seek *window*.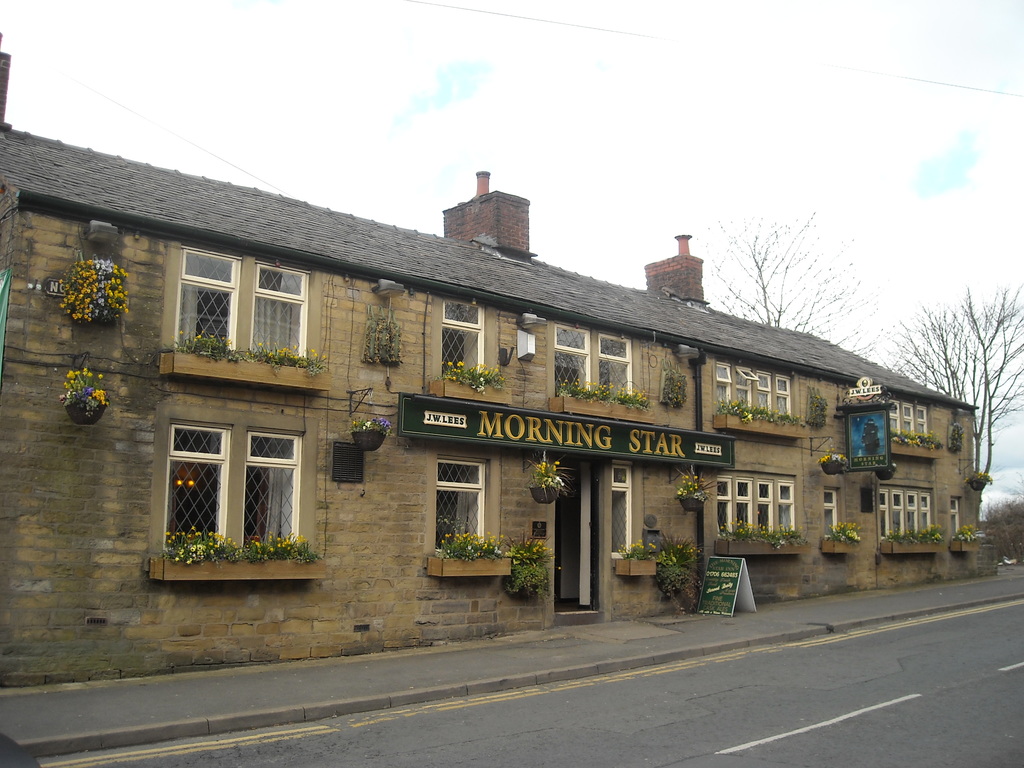
locate(437, 294, 486, 387).
